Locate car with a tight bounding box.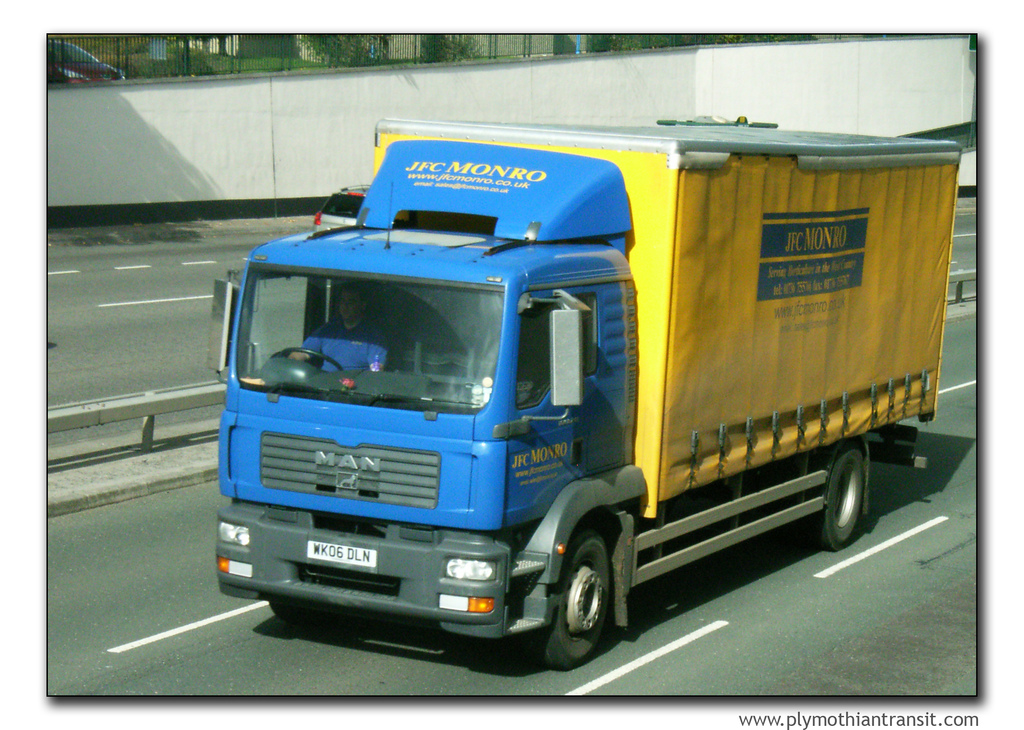
box=[46, 38, 126, 85].
